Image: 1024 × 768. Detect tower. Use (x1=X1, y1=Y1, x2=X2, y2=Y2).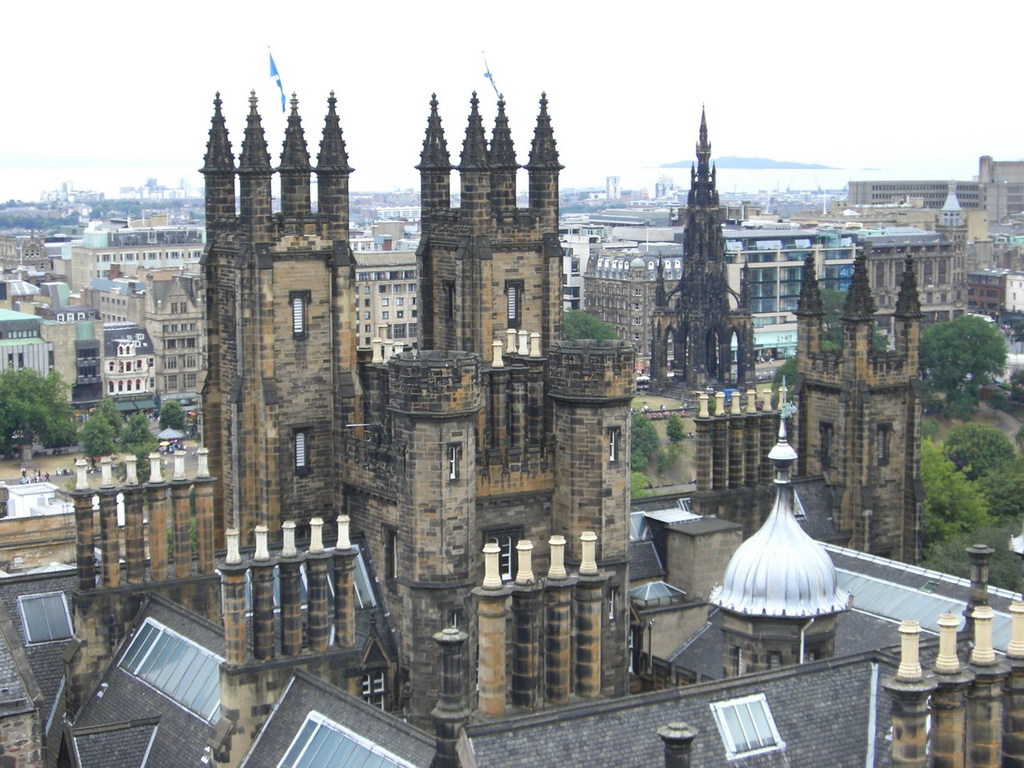
(x1=218, y1=524, x2=400, y2=767).
